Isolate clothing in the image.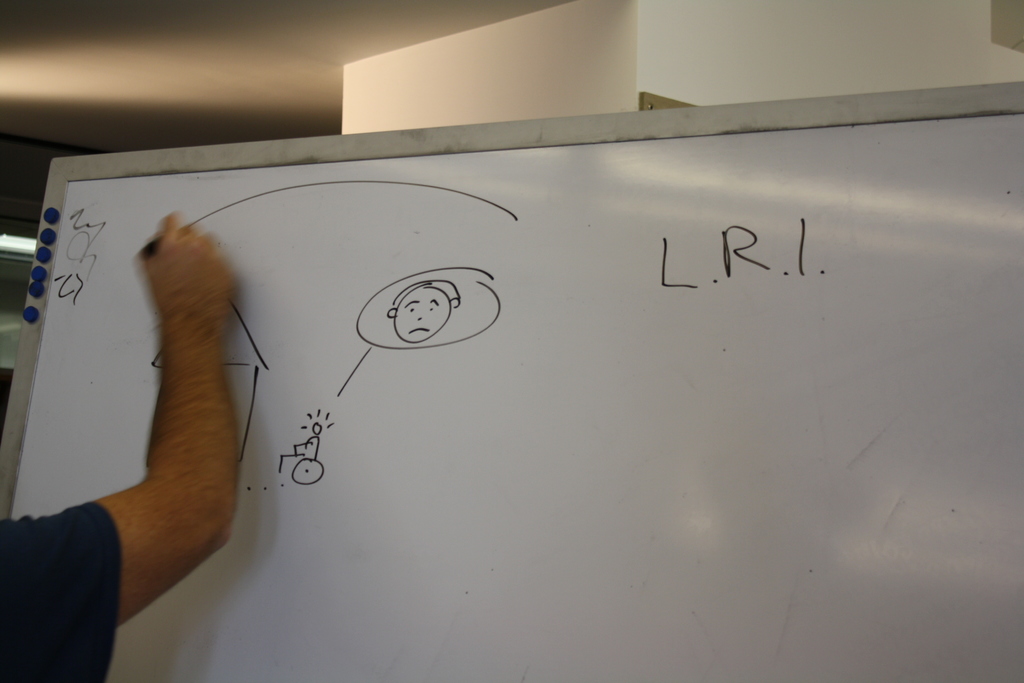
Isolated region: <bbox>0, 503, 124, 682</bbox>.
